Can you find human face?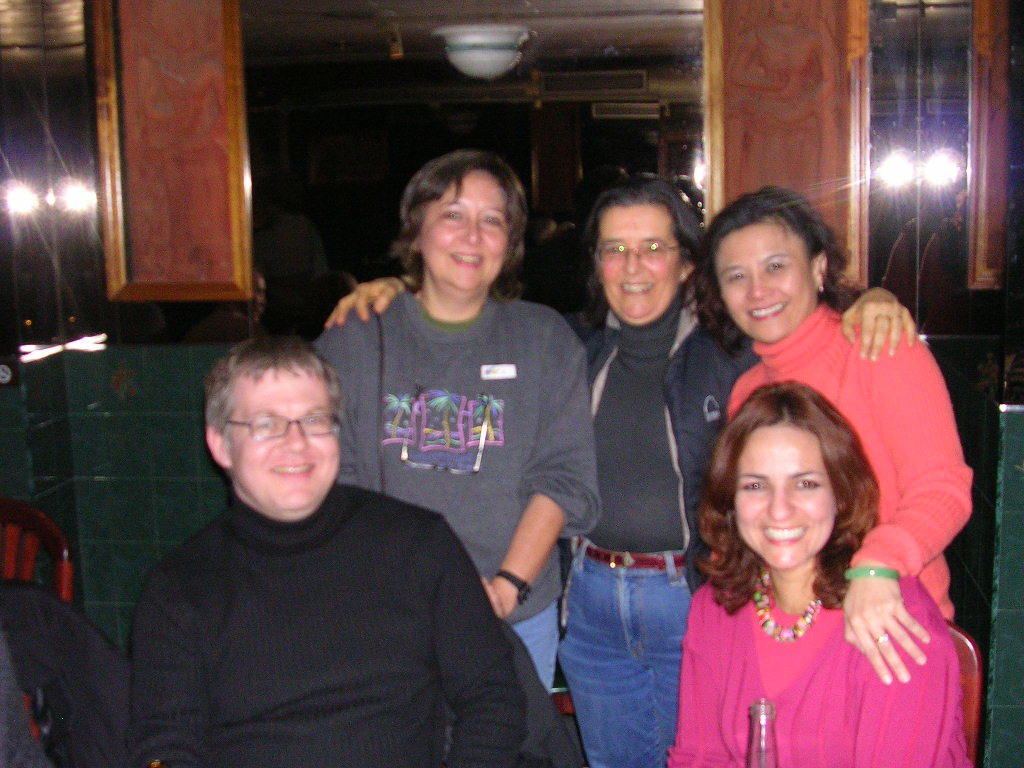
Yes, bounding box: crop(423, 173, 509, 293).
